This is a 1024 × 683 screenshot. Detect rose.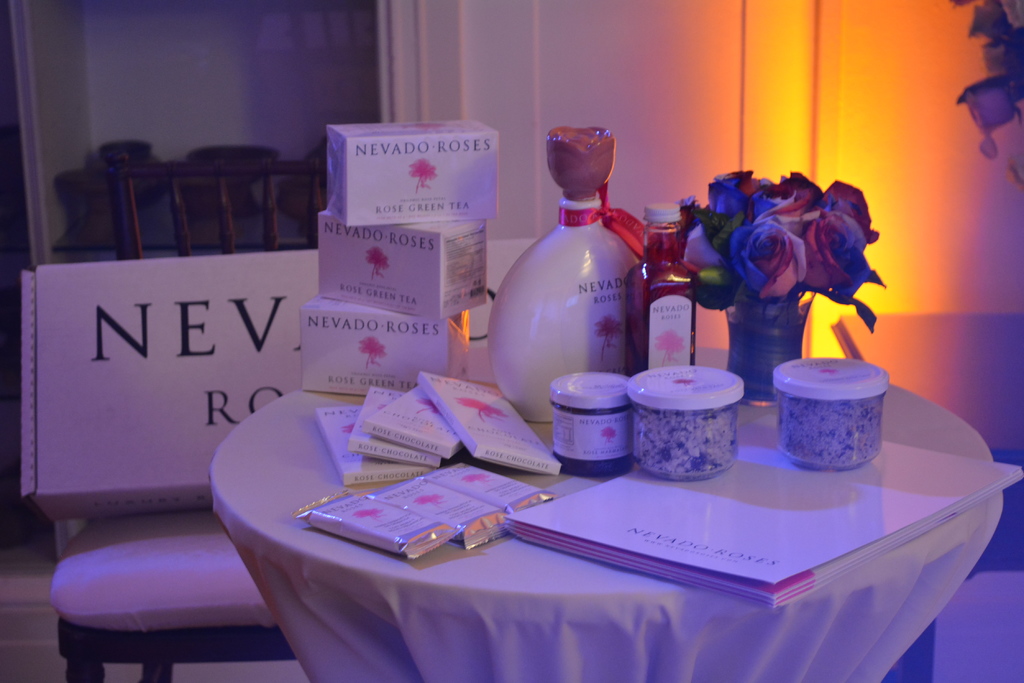
Rect(987, 38, 1006, 80).
